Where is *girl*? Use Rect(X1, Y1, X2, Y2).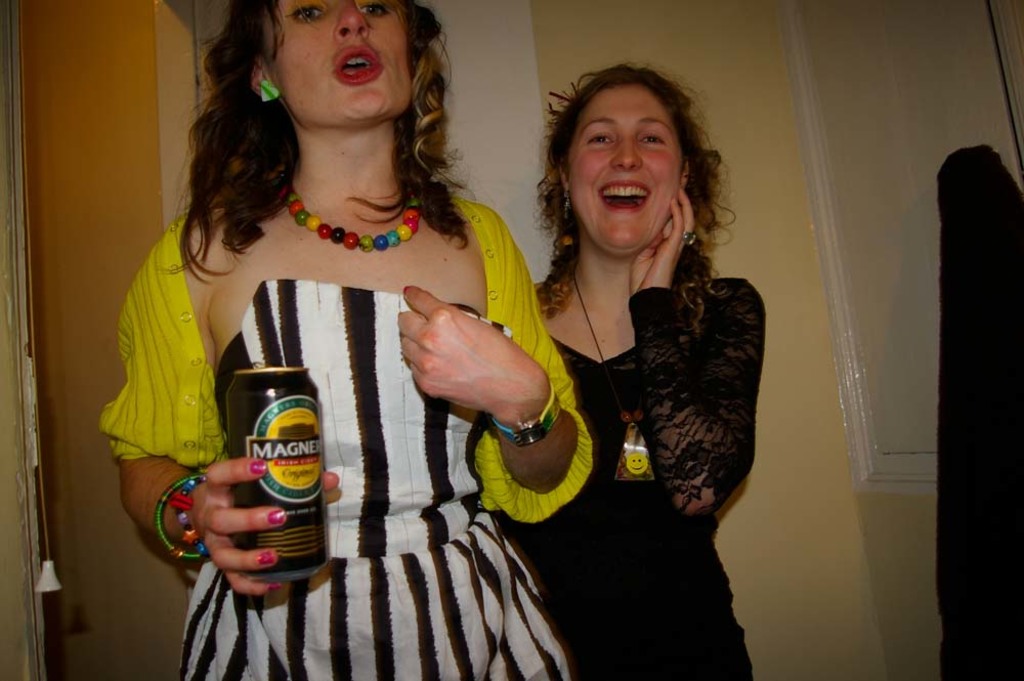
Rect(93, 0, 594, 680).
